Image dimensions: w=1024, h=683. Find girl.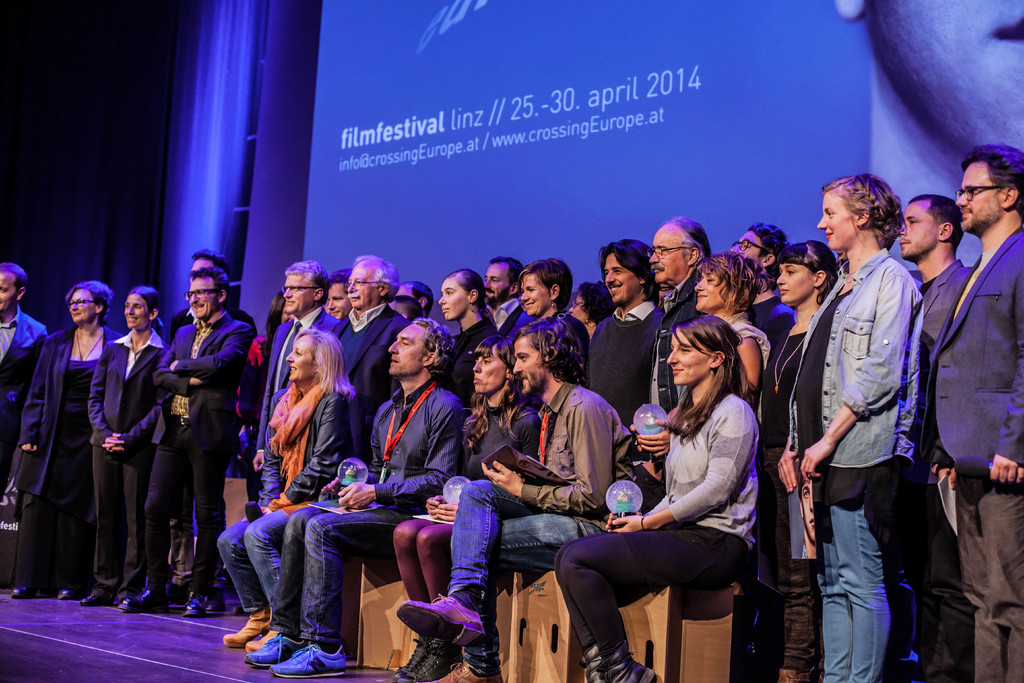
770,240,834,682.
